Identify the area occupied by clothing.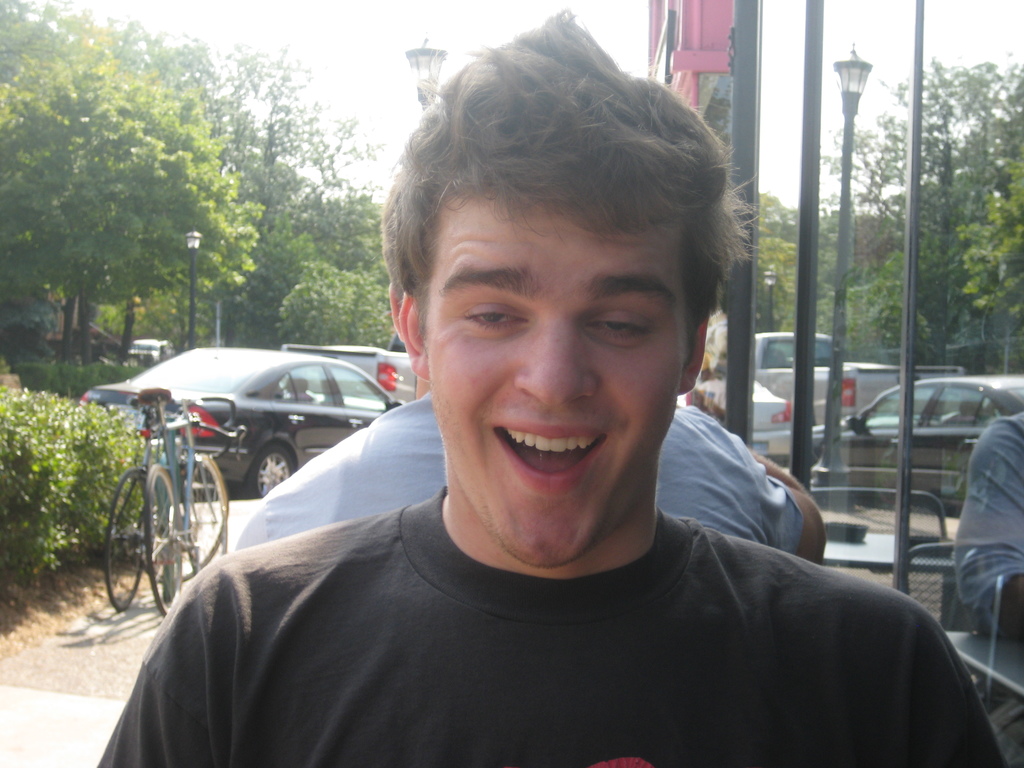
Area: Rect(96, 500, 1006, 767).
